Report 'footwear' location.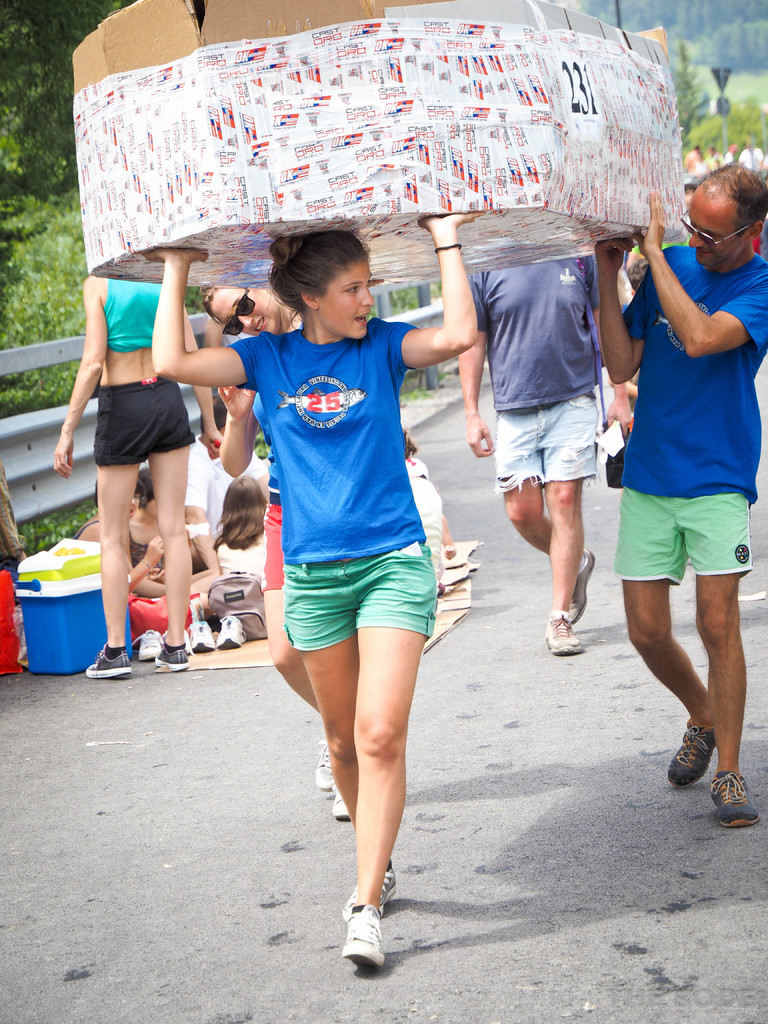
Report: (left=84, top=643, right=137, bottom=679).
